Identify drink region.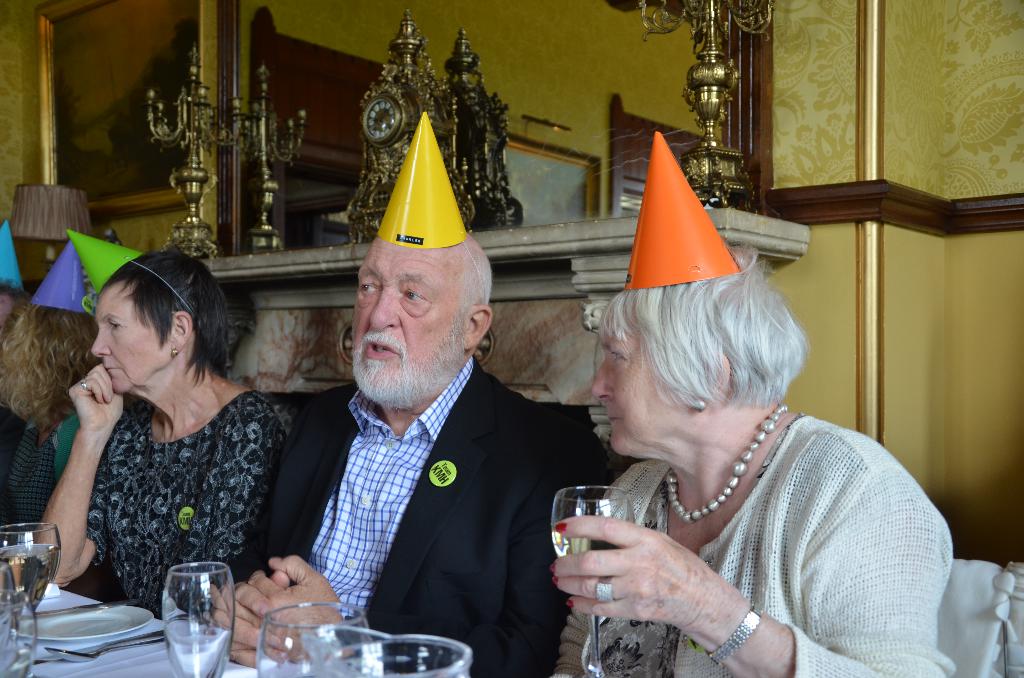
Region: 1,544,60,604.
